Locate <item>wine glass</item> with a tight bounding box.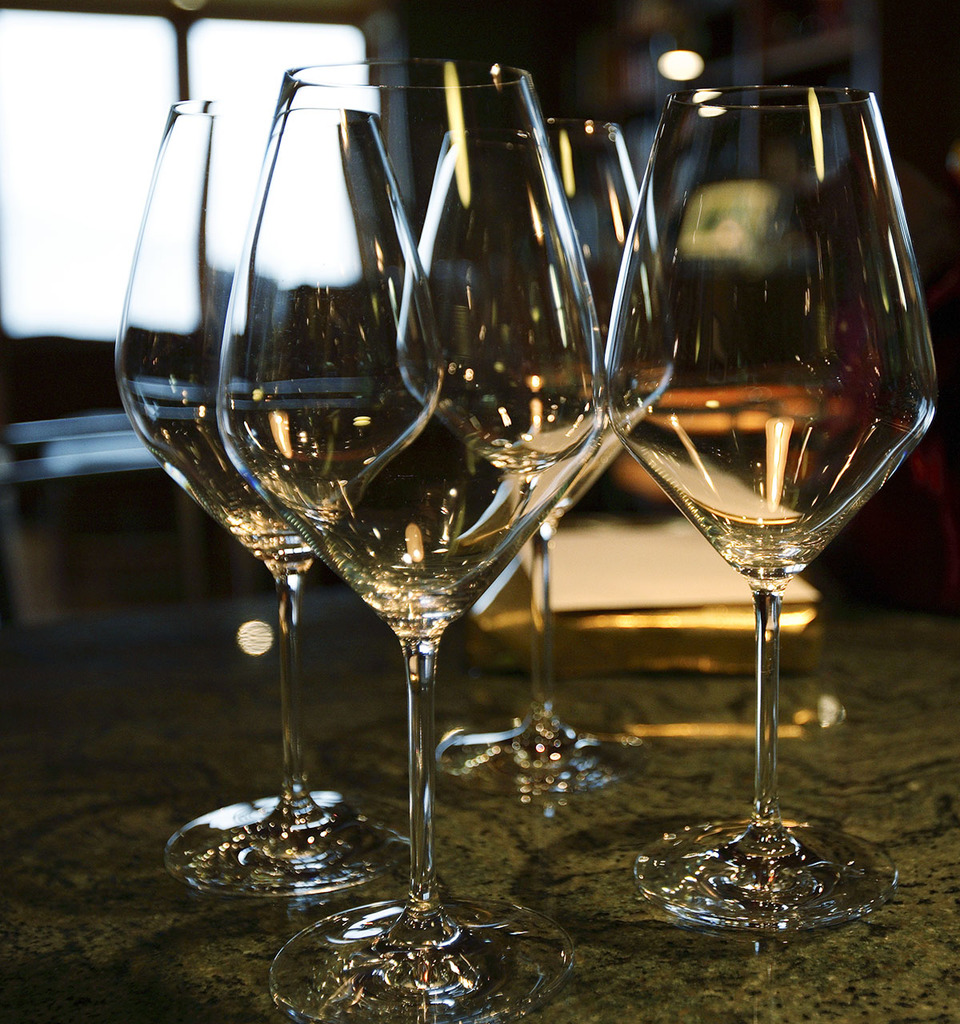
[x1=208, y1=55, x2=604, y2=1023].
